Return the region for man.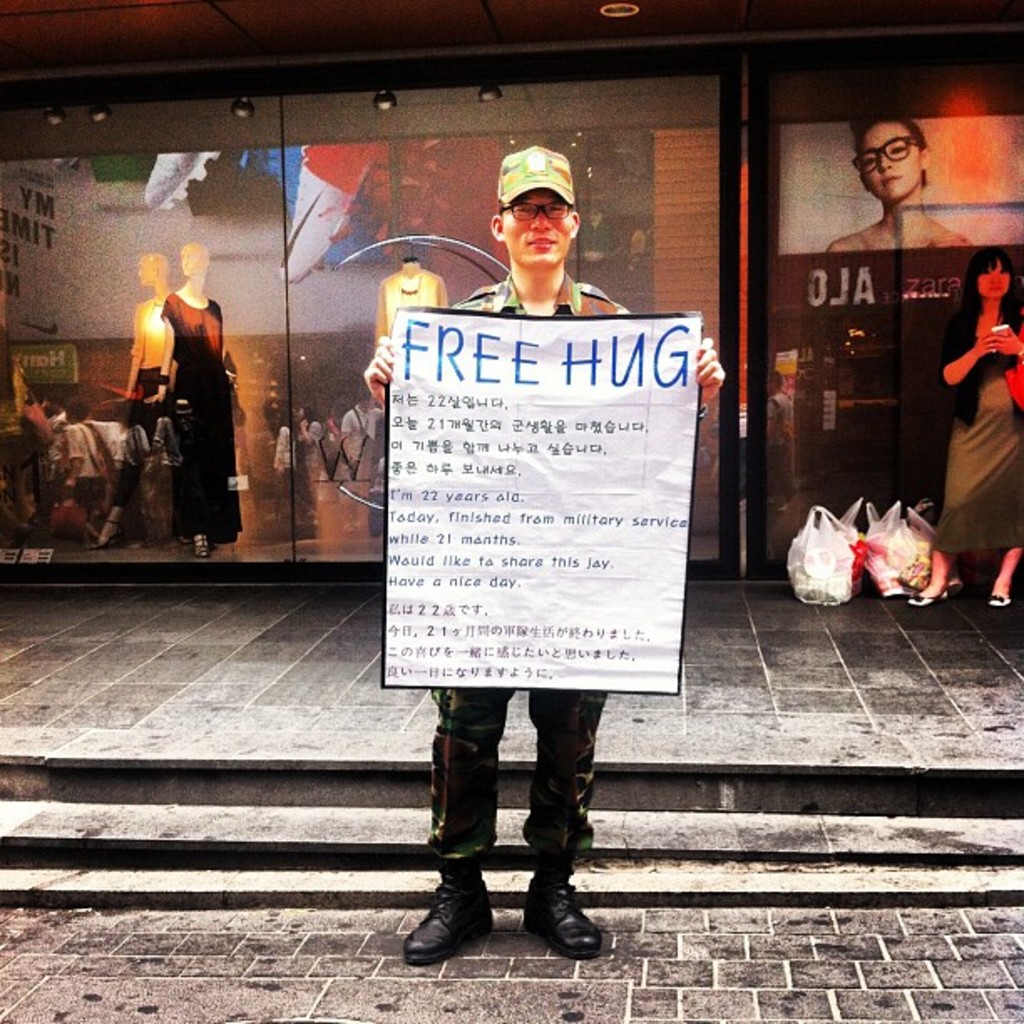
{"left": 358, "top": 141, "right": 733, "bottom": 979}.
